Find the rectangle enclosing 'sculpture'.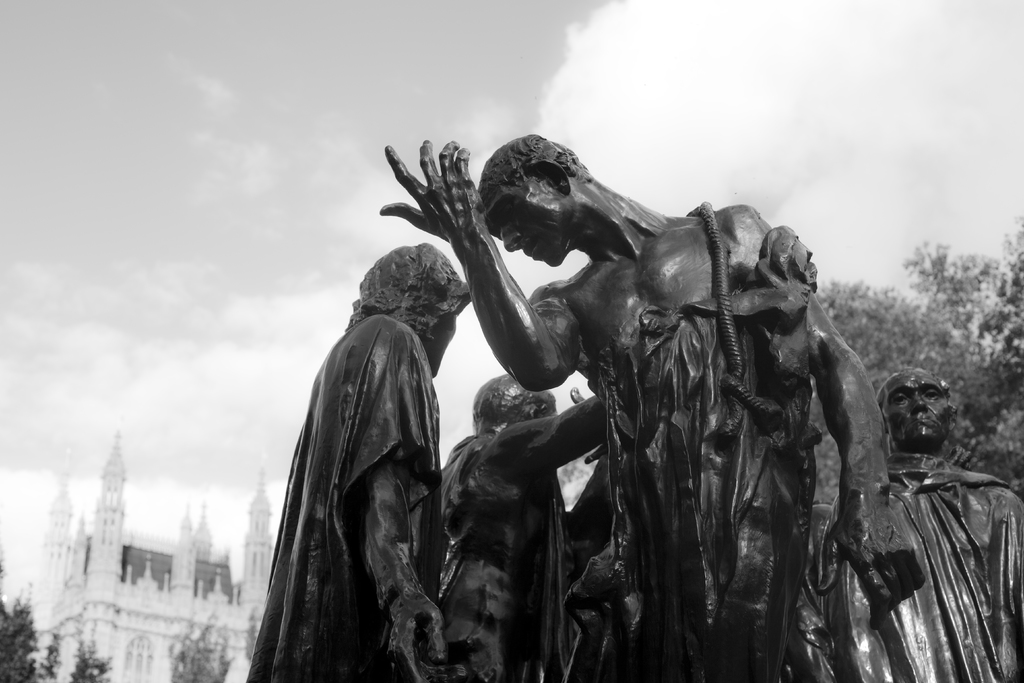
(x1=440, y1=362, x2=616, y2=682).
